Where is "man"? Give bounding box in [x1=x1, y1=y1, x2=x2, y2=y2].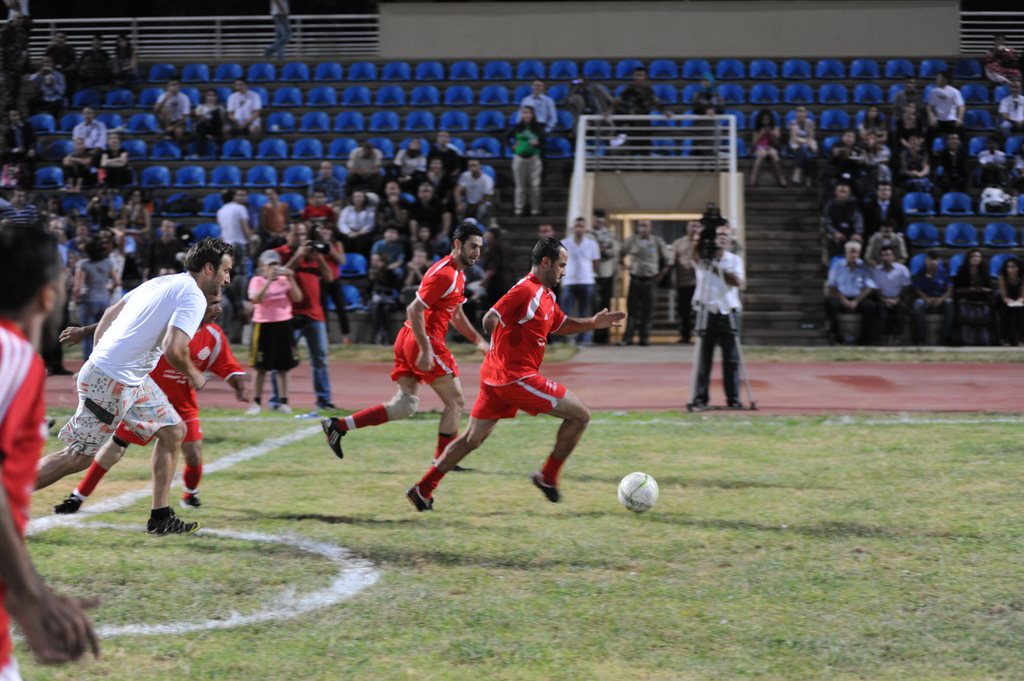
[x1=376, y1=178, x2=418, y2=236].
